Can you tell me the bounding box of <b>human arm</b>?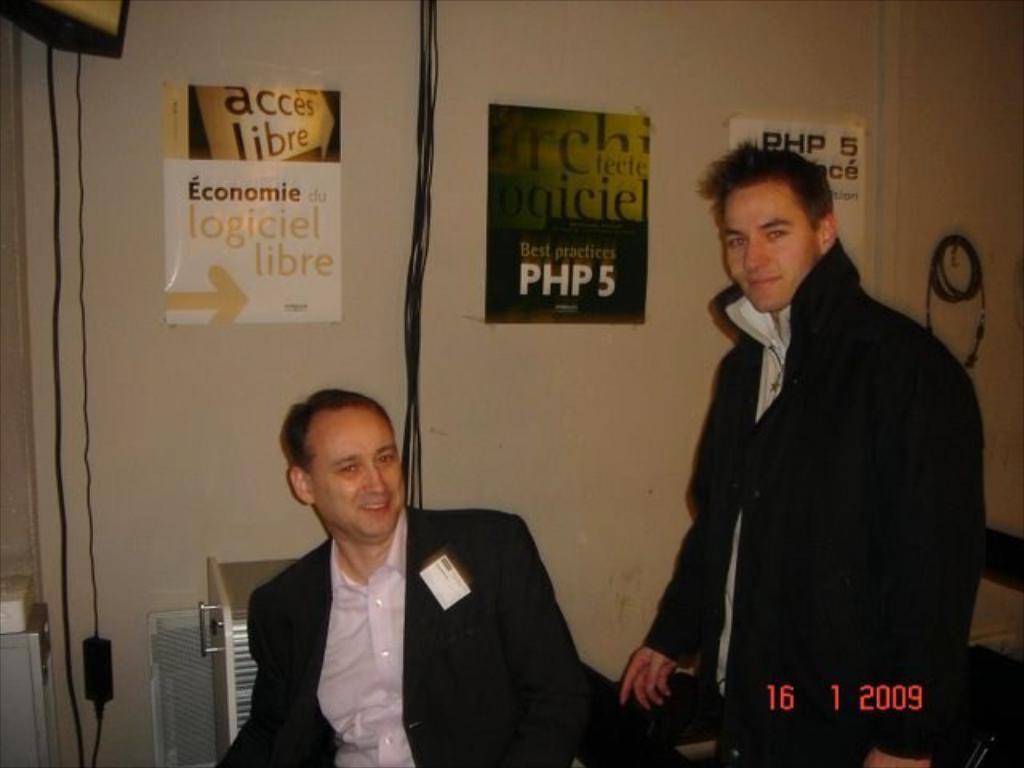
box=[619, 366, 742, 718].
